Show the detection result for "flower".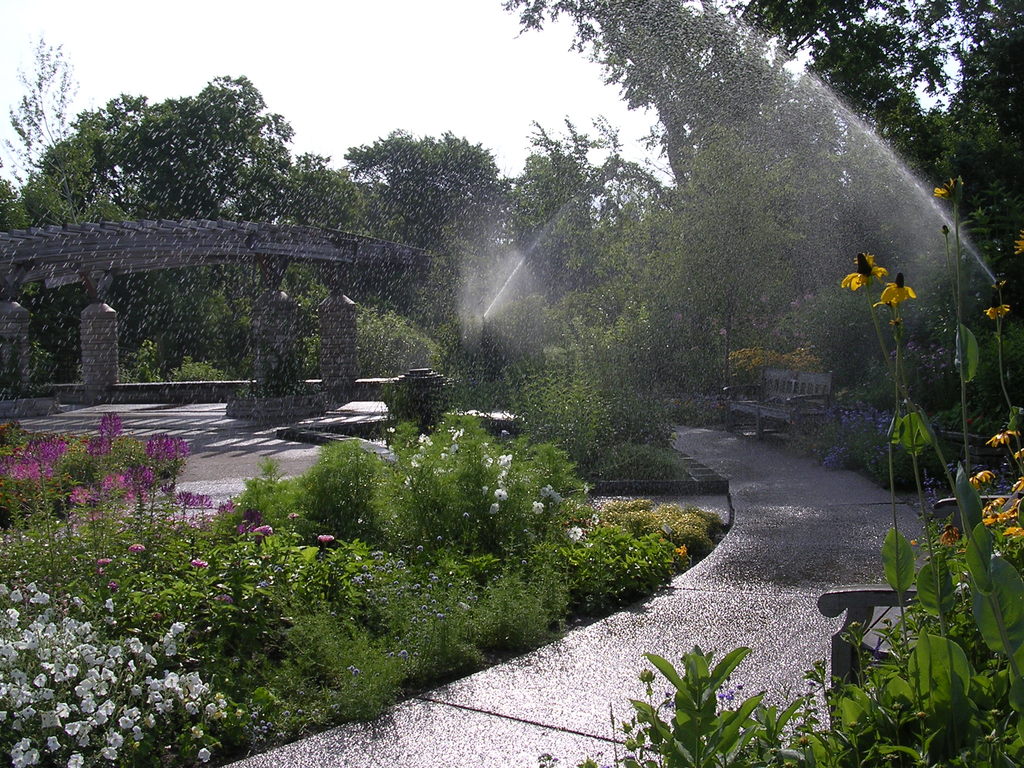
select_region(983, 302, 1013, 322).
